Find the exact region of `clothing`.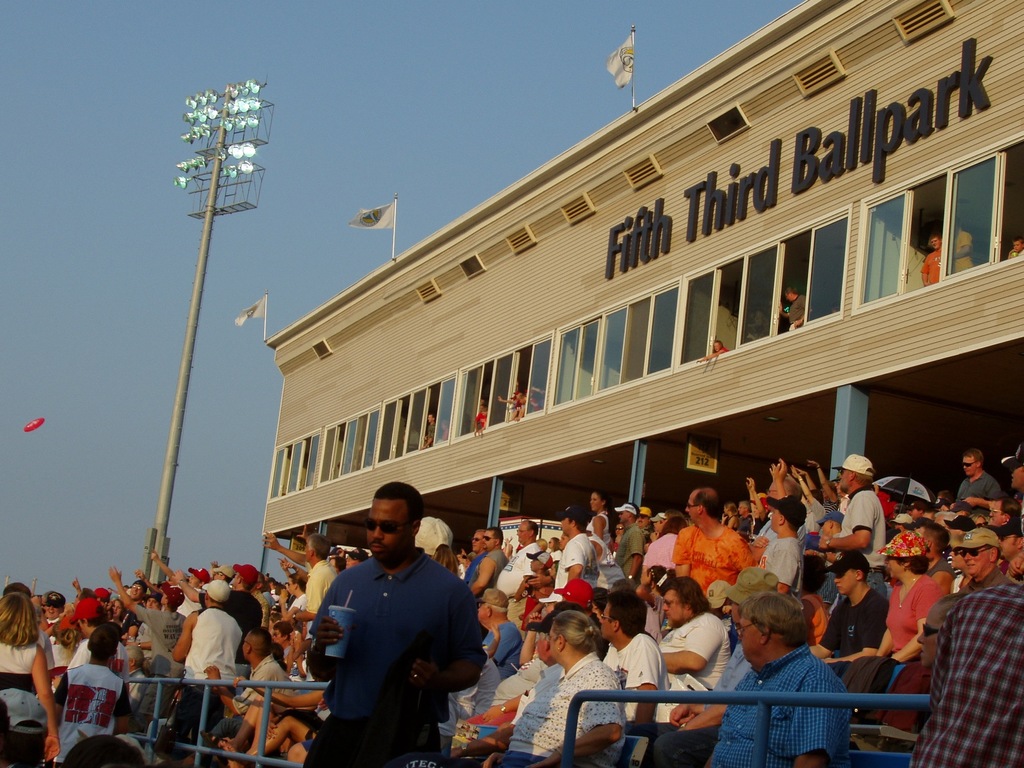
Exact region: 671/518/758/598.
